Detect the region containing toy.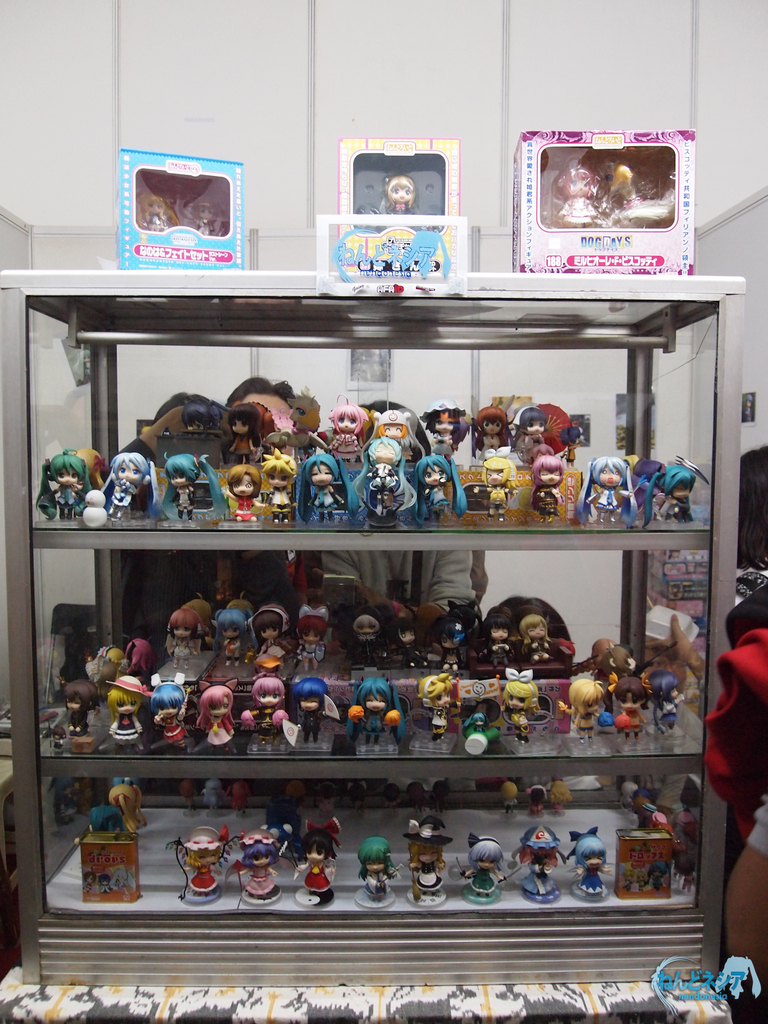
(353,836,403,908).
